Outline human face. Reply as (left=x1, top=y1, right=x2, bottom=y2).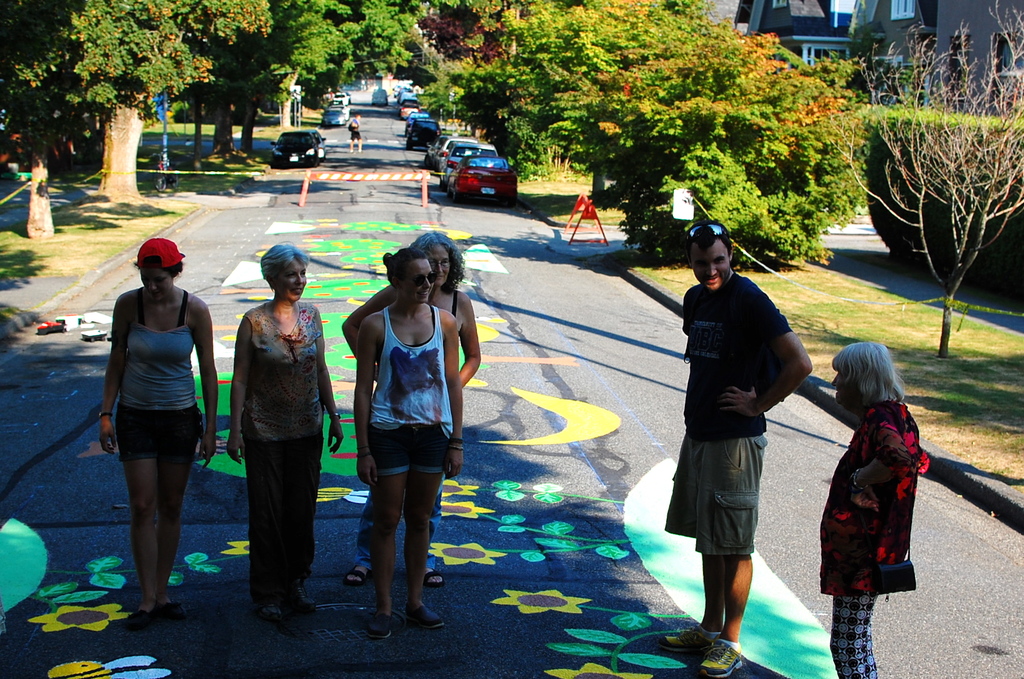
(left=280, top=257, right=302, bottom=300).
